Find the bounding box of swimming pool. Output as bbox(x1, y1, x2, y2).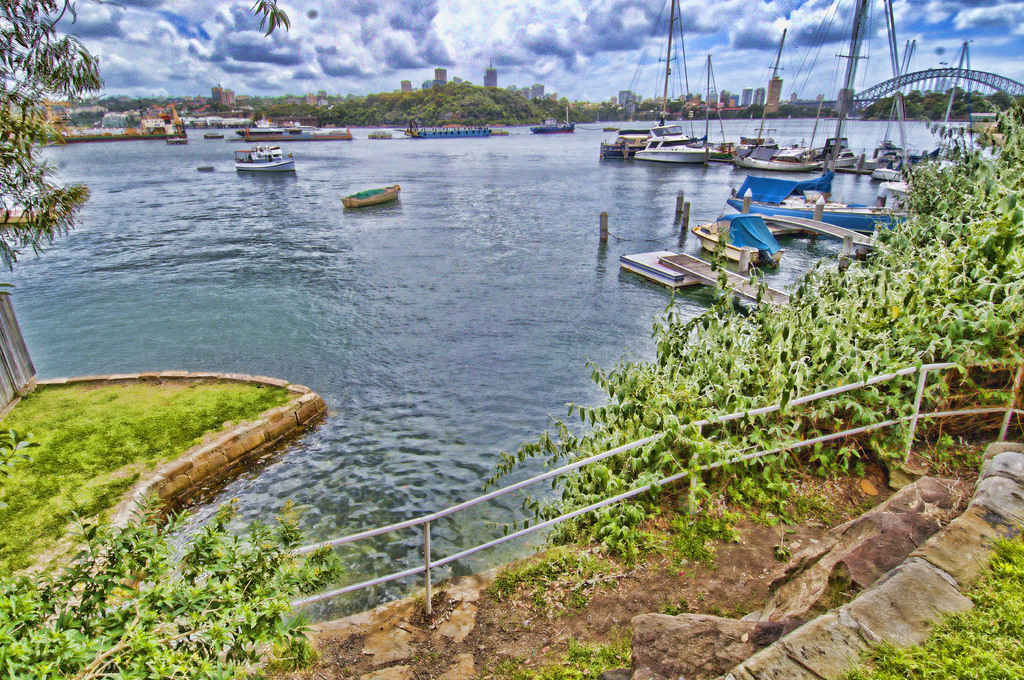
bbox(0, 226, 1018, 632).
